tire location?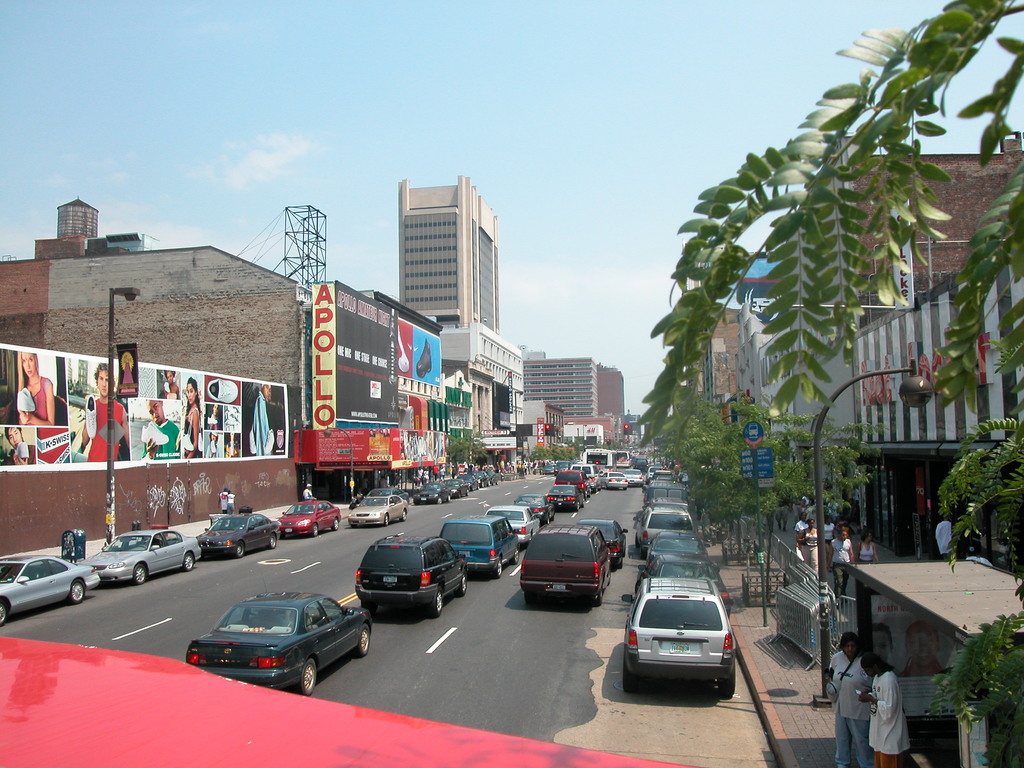
bbox(456, 569, 468, 596)
